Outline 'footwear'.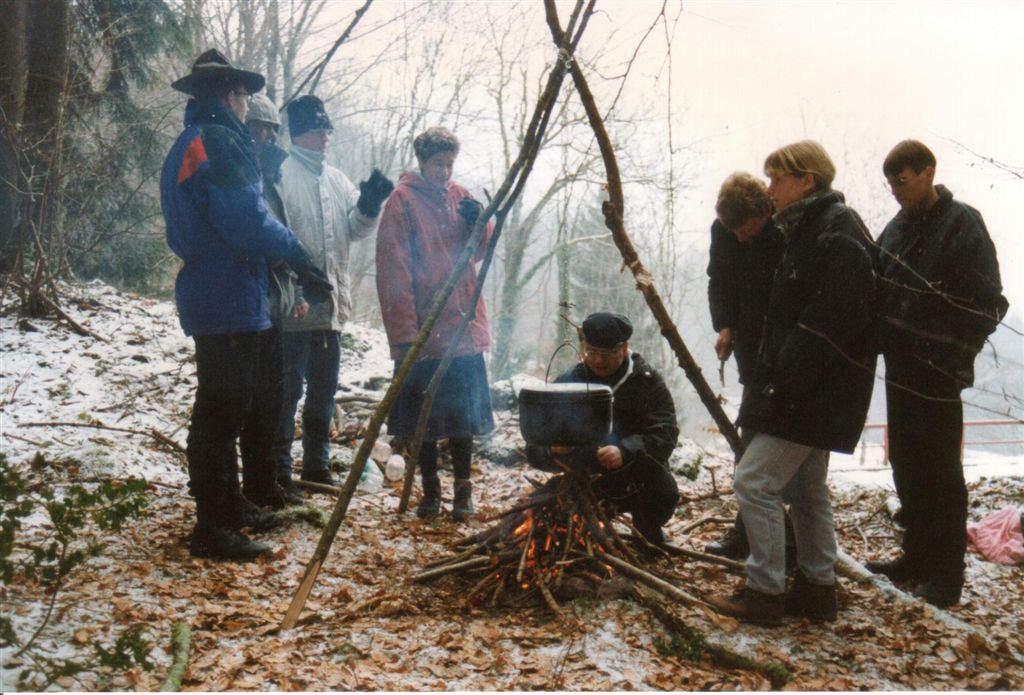
Outline: left=450, top=479, right=473, bottom=524.
